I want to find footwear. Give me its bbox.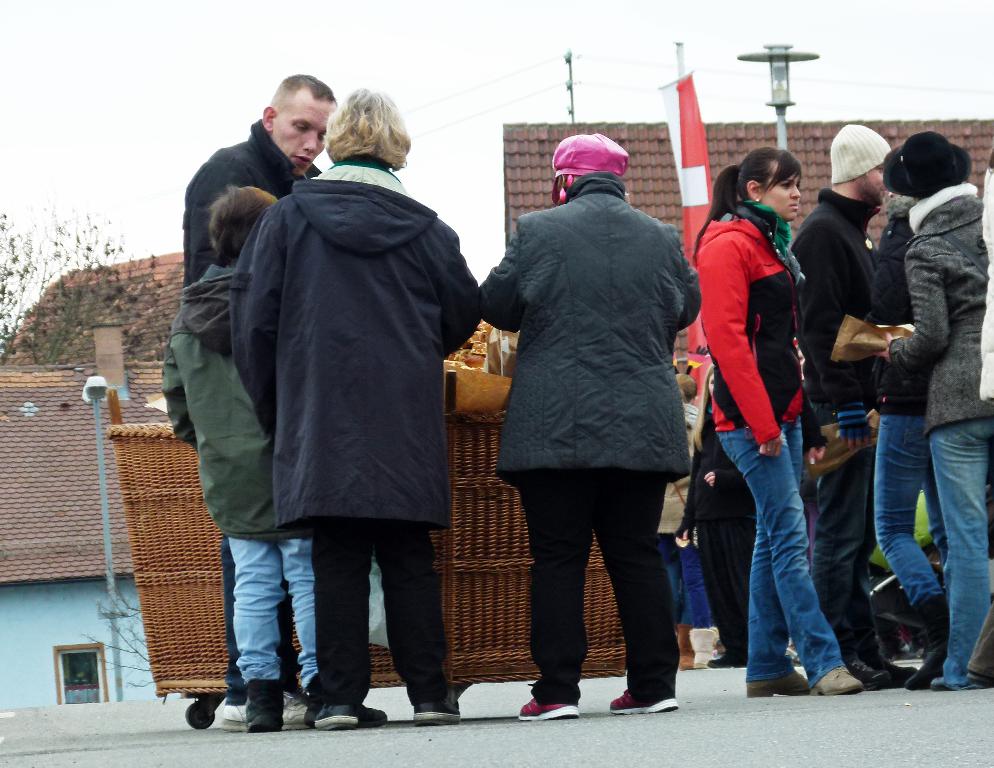
(744,670,813,698).
